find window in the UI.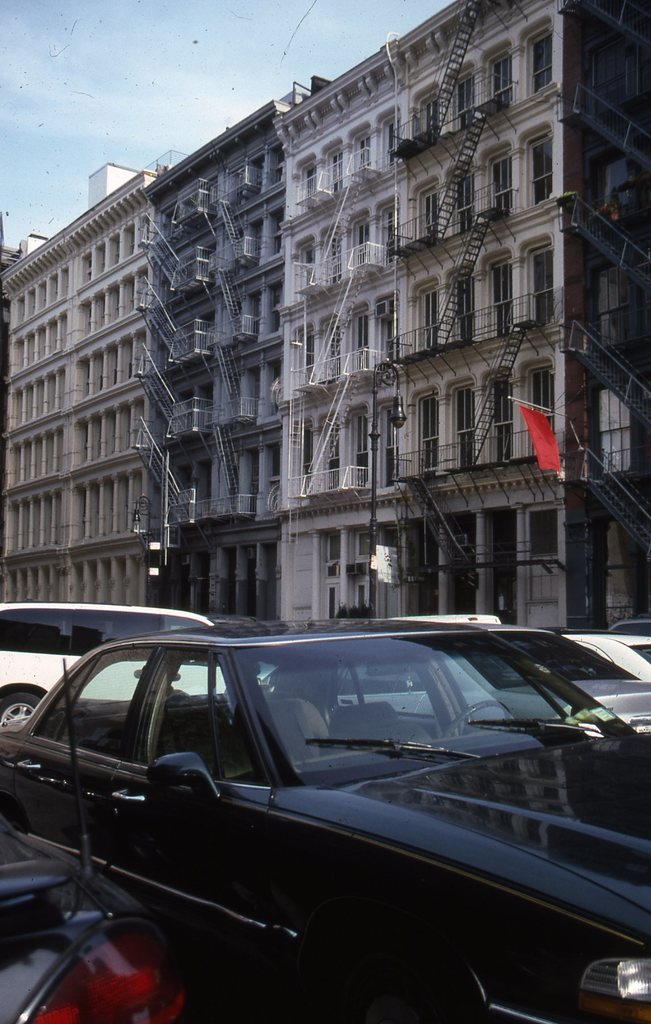
UI element at Rect(493, 381, 511, 461).
